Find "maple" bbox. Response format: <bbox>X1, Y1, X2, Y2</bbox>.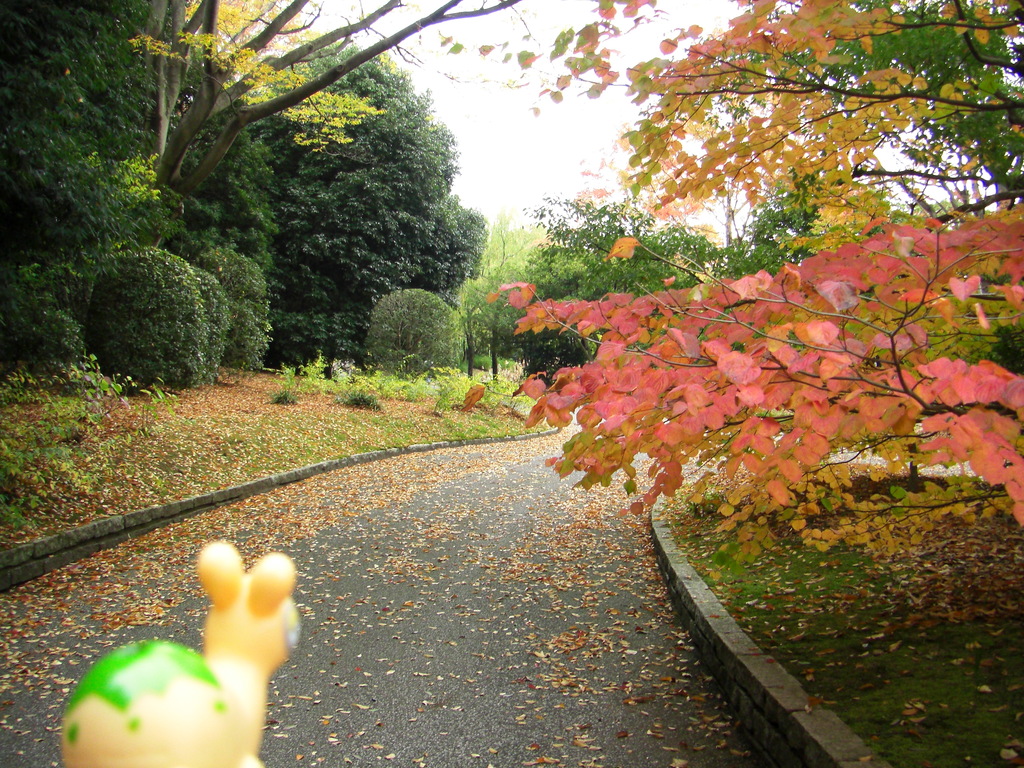
<bbox>527, 0, 1022, 228</bbox>.
